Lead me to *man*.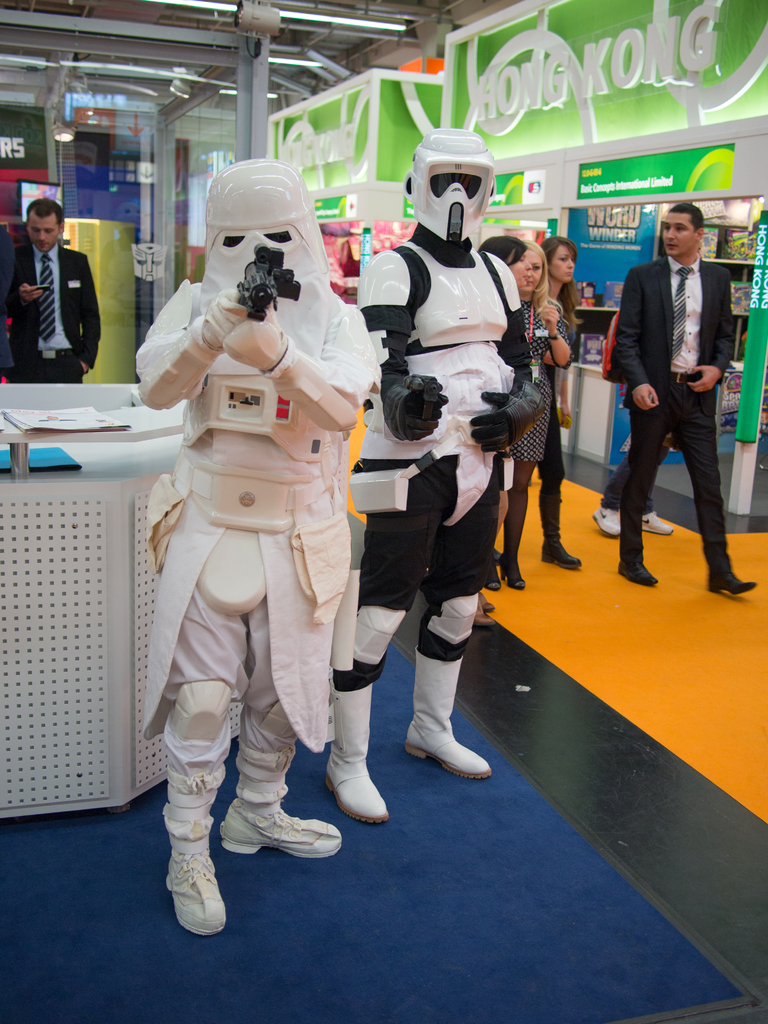
Lead to 0,196,107,385.
